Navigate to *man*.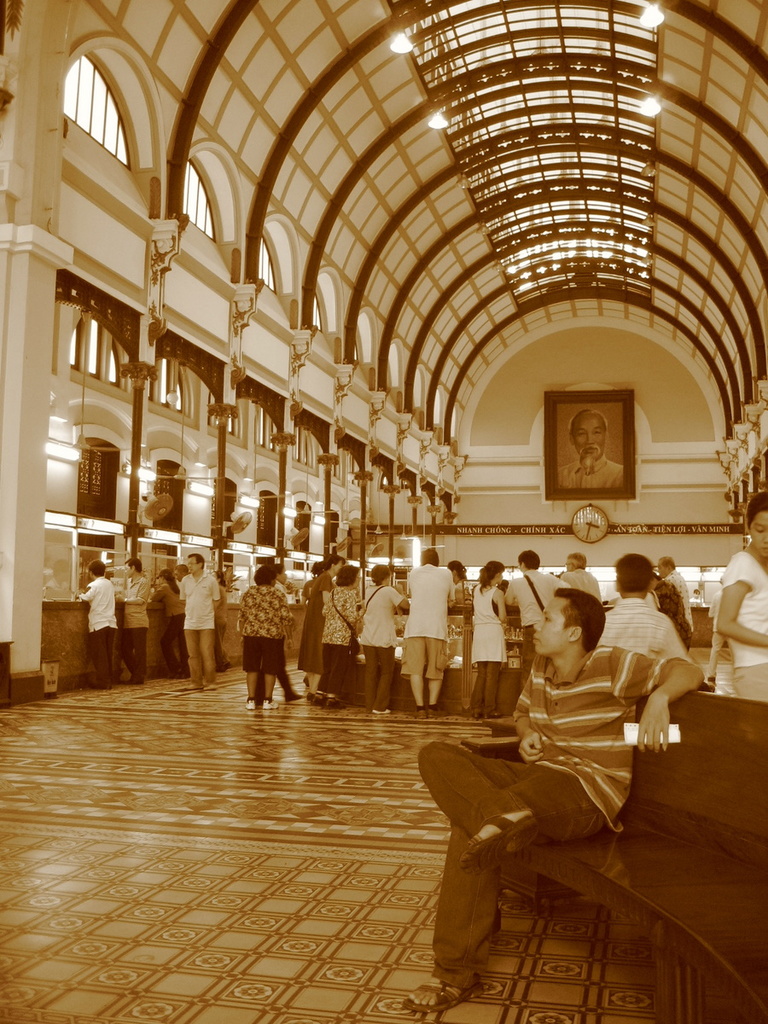
Navigation target: left=596, top=550, right=683, bottom=662.
